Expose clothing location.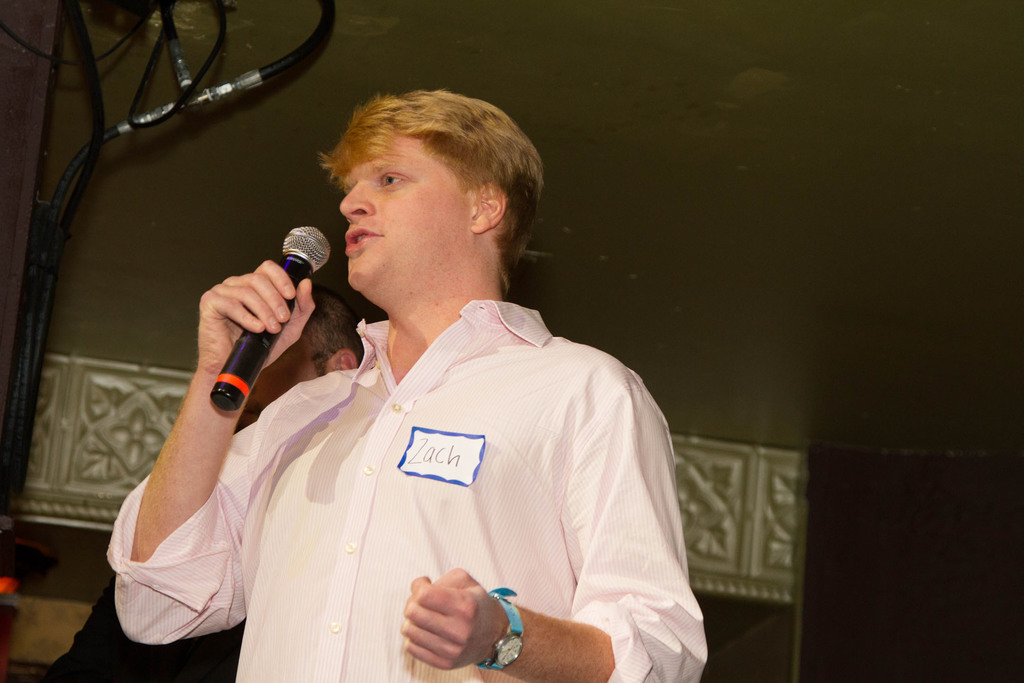
Exposed at x1=105, y1=297, x2=709, y2=682.
